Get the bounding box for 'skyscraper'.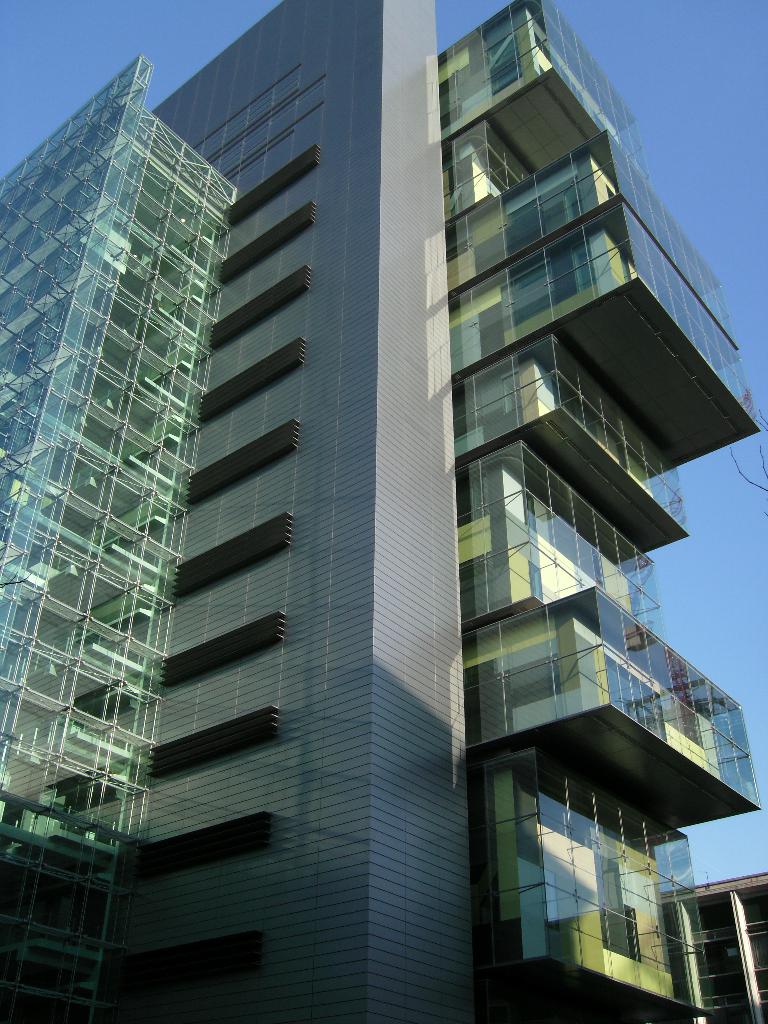
select_region(0, 49, 261, 1023).
